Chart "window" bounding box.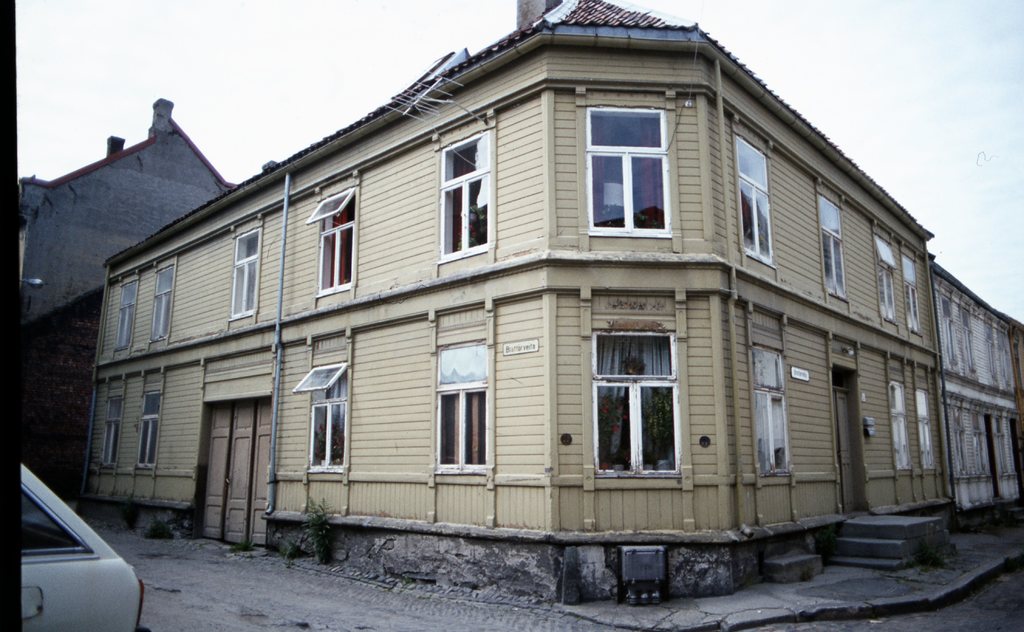
Charted: rect(872, 231, 896, 321).
